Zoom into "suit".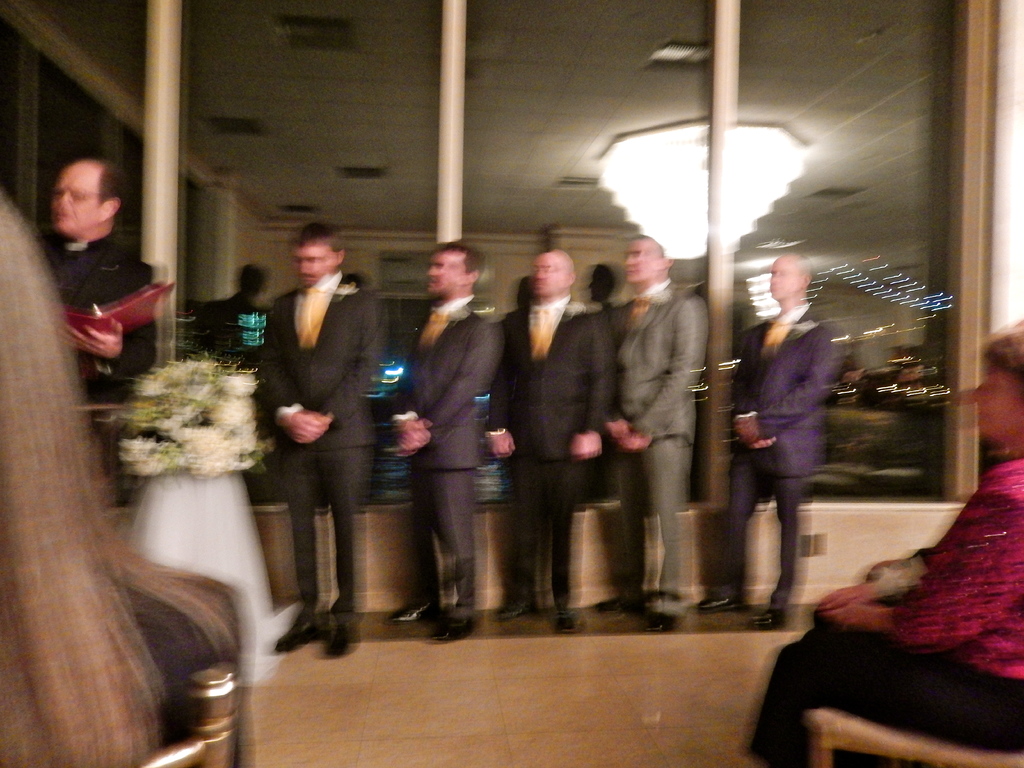
Zoom target: pyautogui.locateOnScreen(477, 298, 619, 595).
